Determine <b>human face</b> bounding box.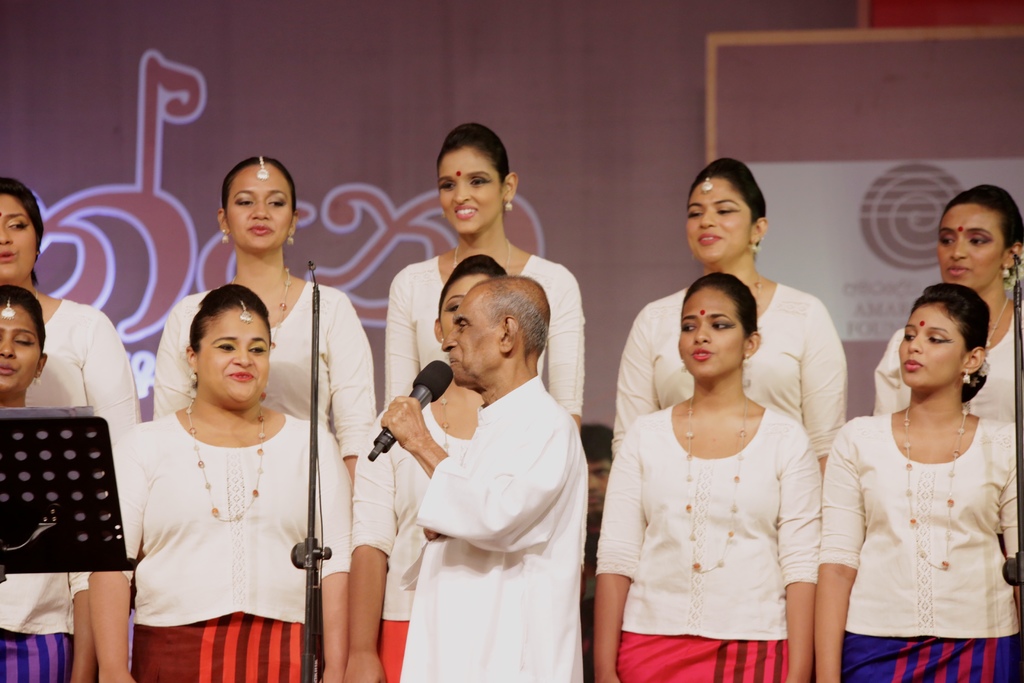
Determined: [432, 144, 502, 233].
